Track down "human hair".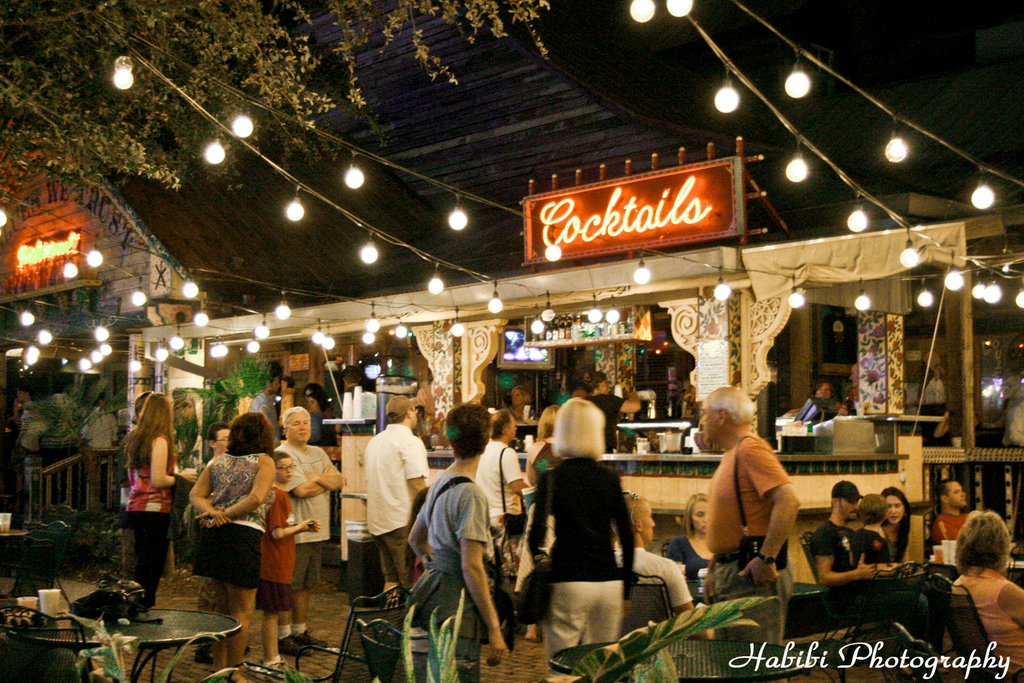
Tracked to rect(956, 509, 1012, 579).
